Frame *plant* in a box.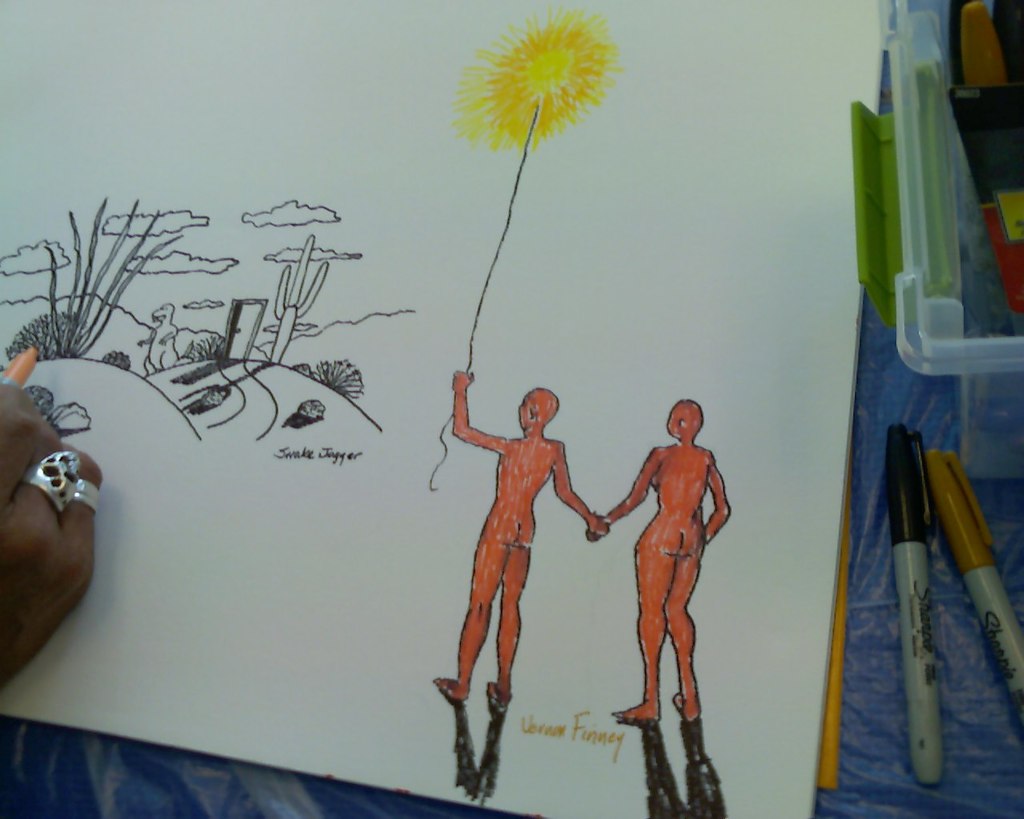
(8,307,90,367).
